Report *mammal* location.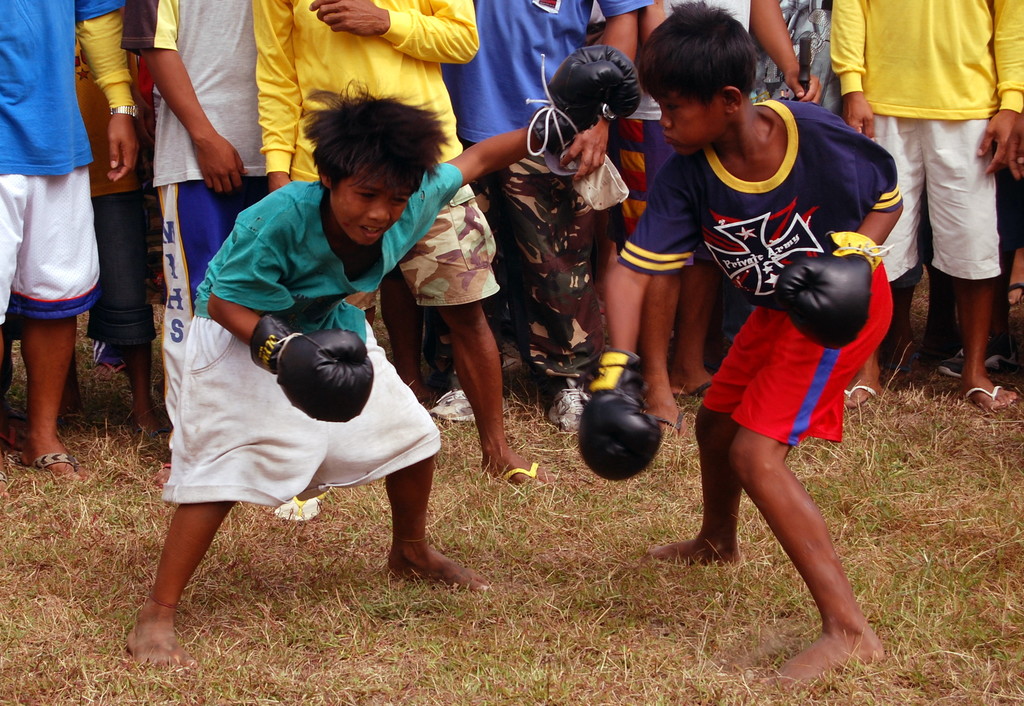
Report: l=146, t=63, r=643, b=680.
